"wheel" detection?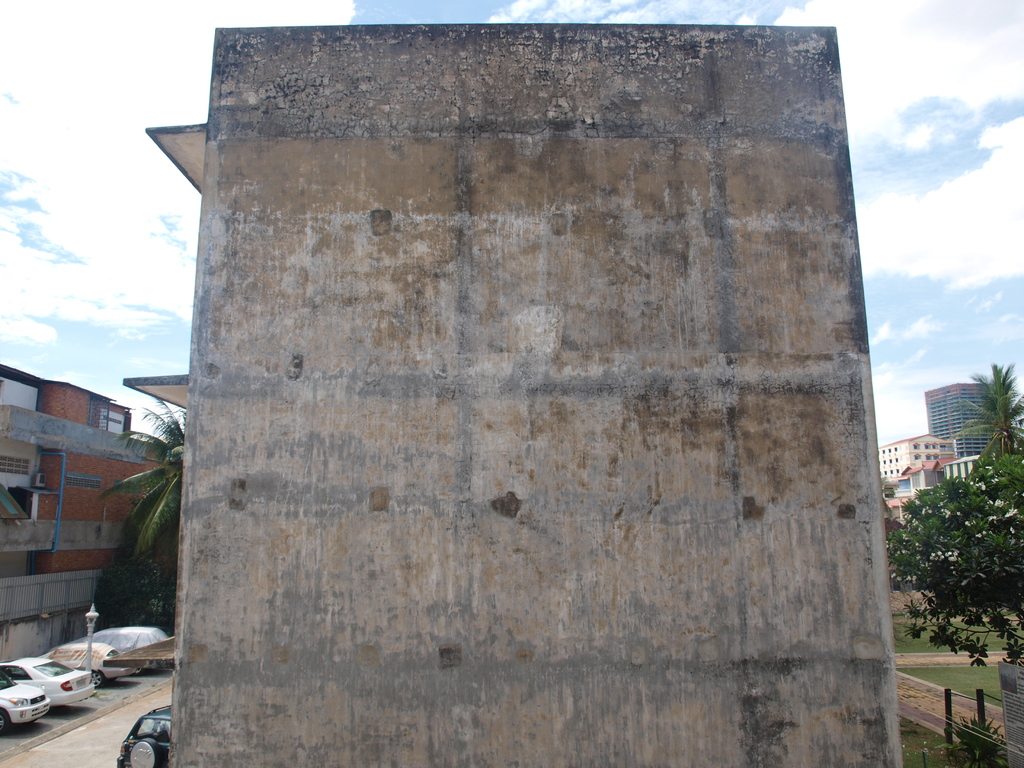
box=[0, 706, 15, 738]
